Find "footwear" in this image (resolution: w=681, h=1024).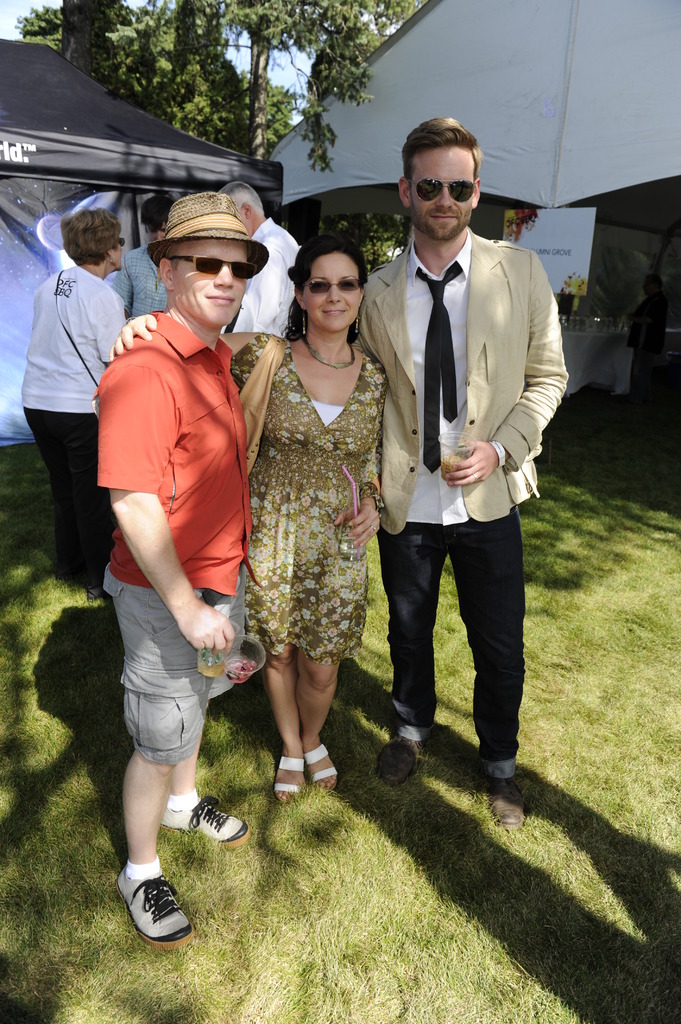
302, 746, 333, 792.
